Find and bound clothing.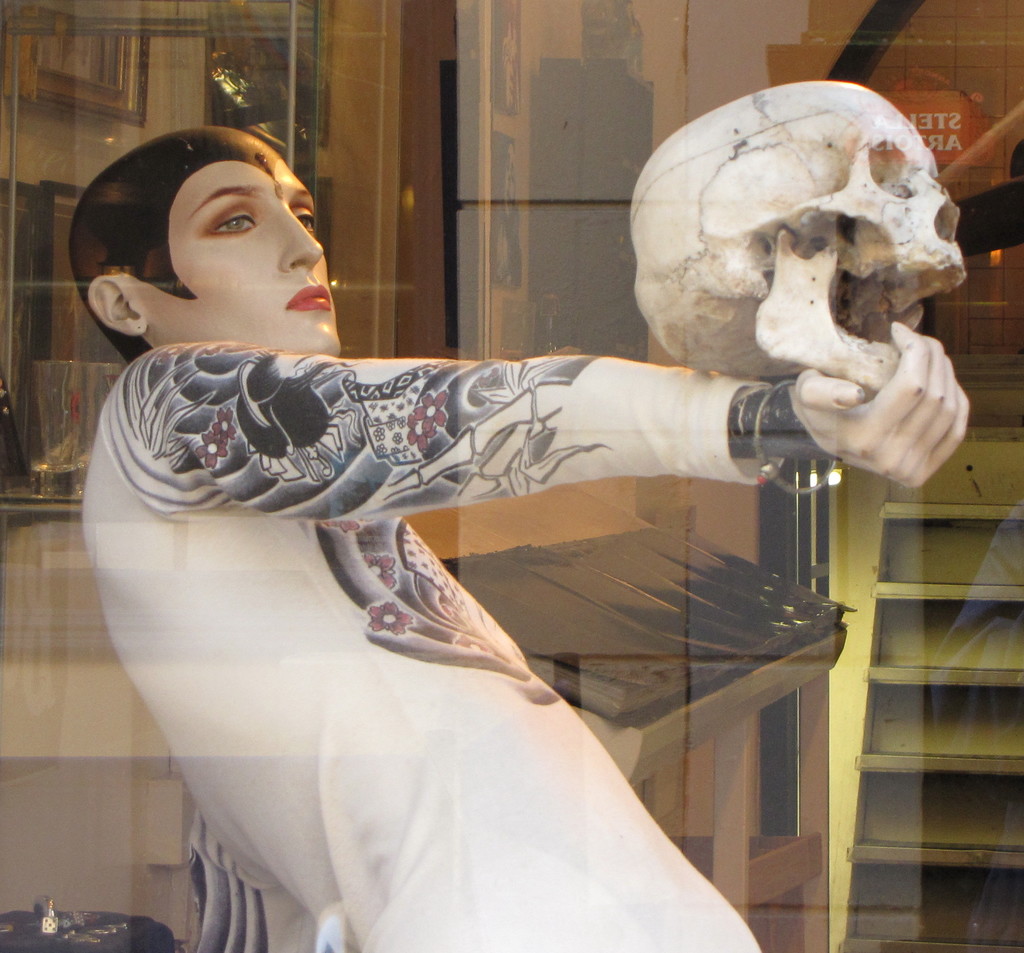
Bound: (76, 329, 763, 952).
